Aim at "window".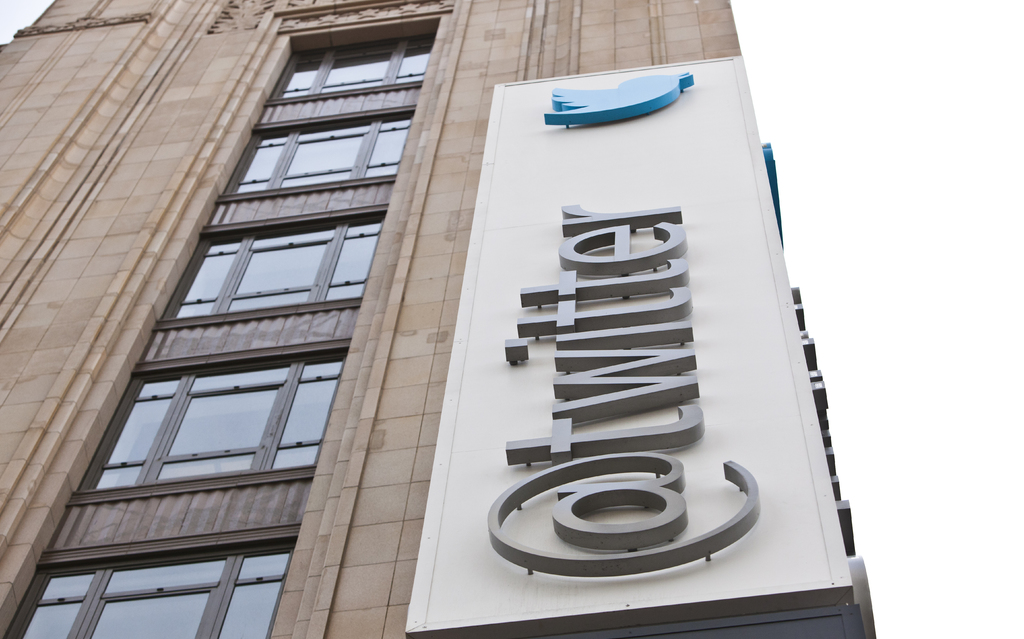
Aimed at left=86, top=361, right=310, bottom=499.
